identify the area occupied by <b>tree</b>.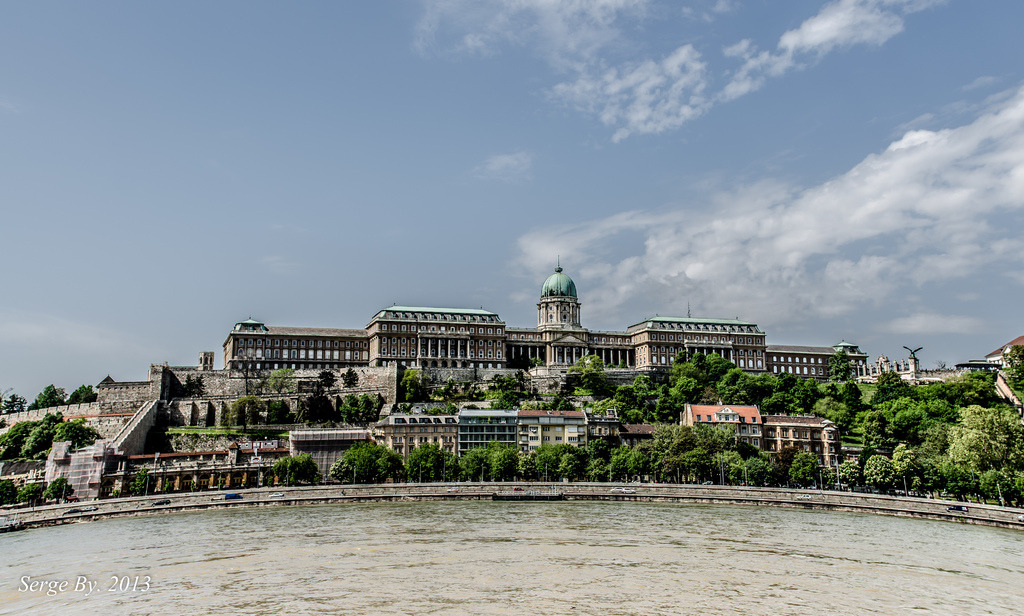
Area: <bbox>532, 443, 564, 484</bbox>.
